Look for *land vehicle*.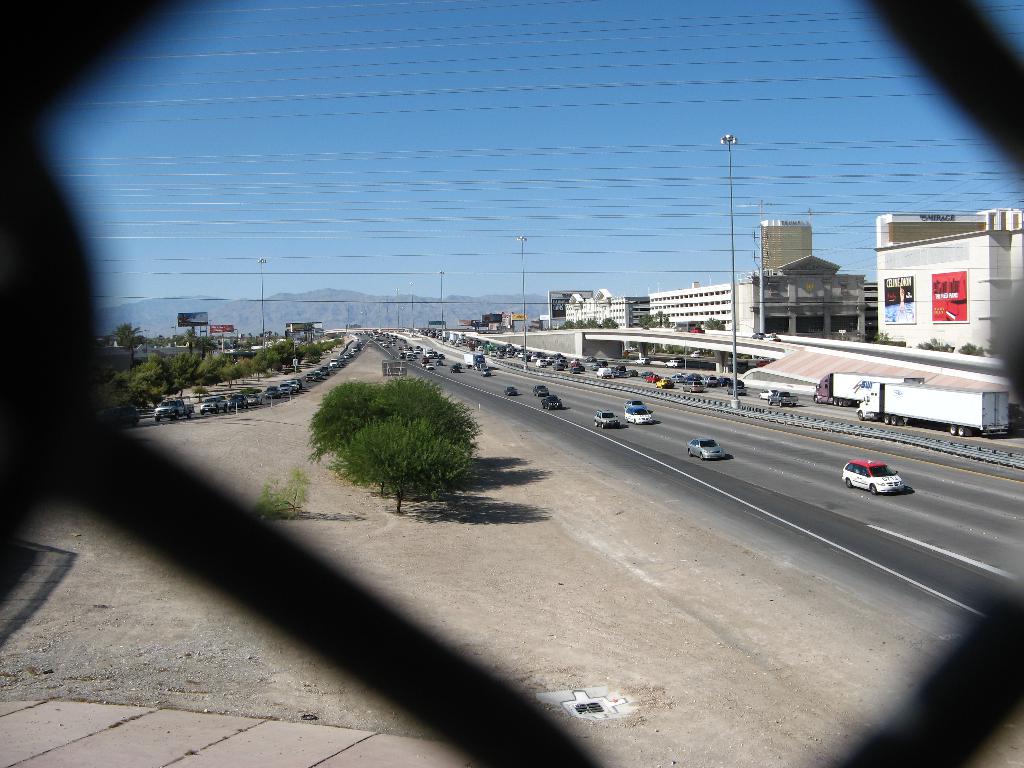
Found: 152 398 196 419.
